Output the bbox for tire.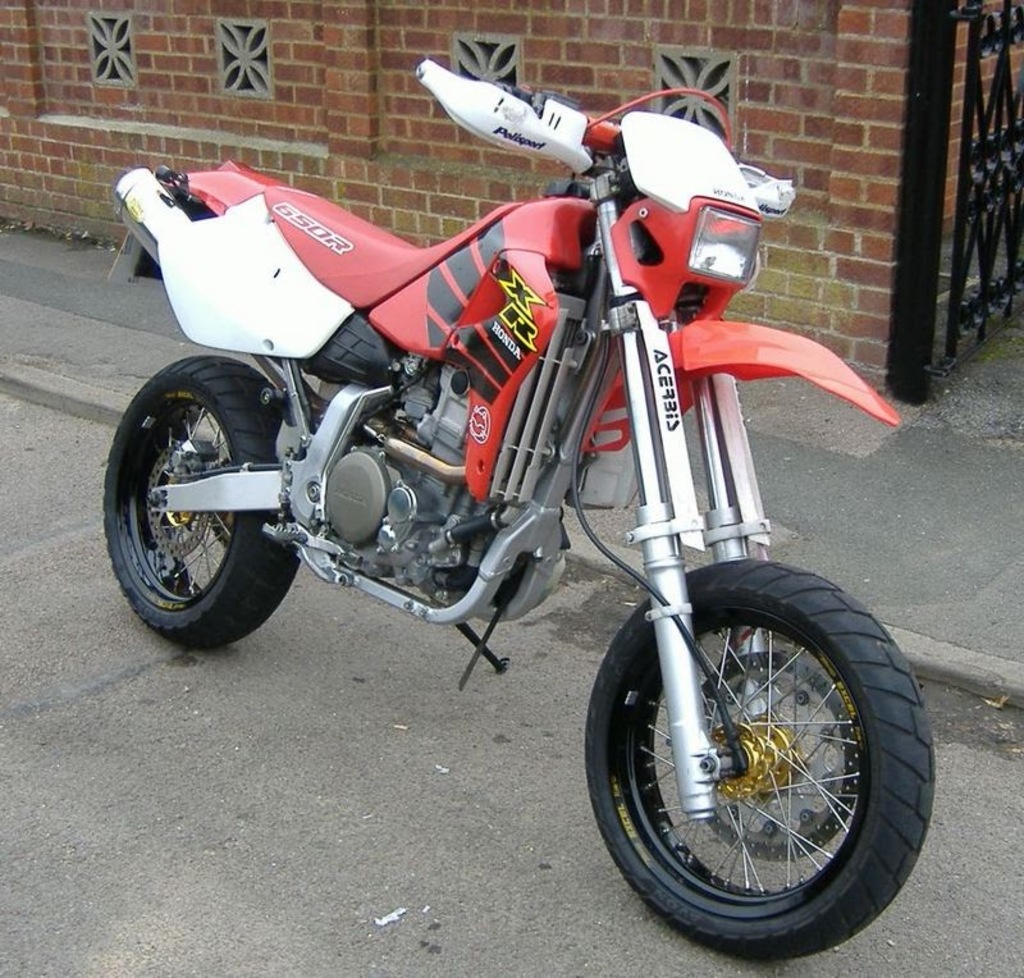
select_region(586, 538, 925, 955).
